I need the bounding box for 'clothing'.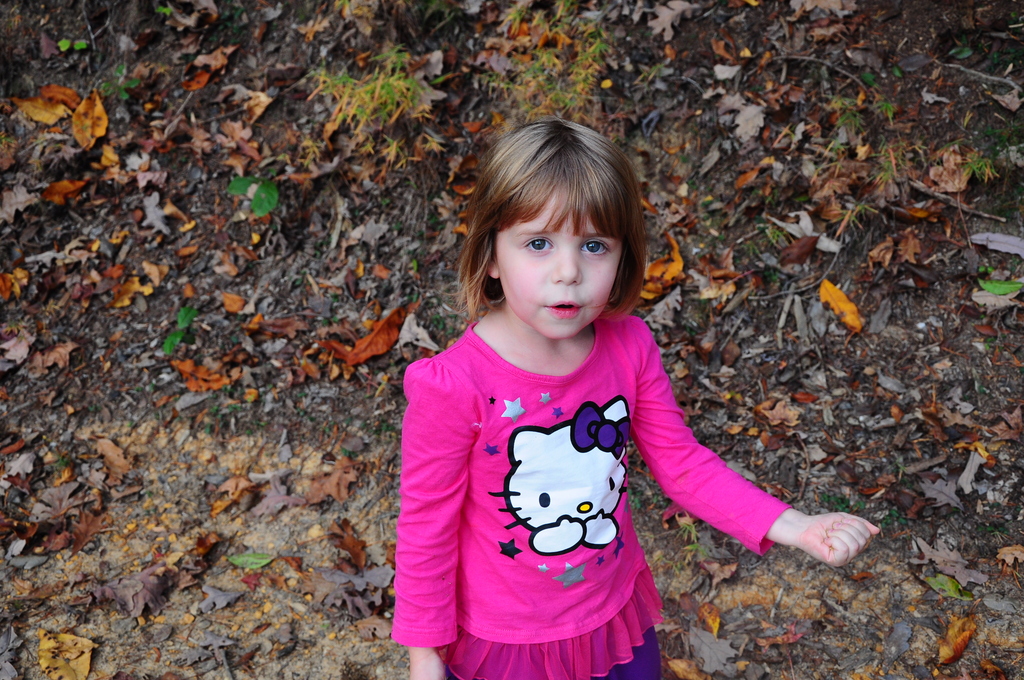
Here it is: (395, 296, 733, 661).
